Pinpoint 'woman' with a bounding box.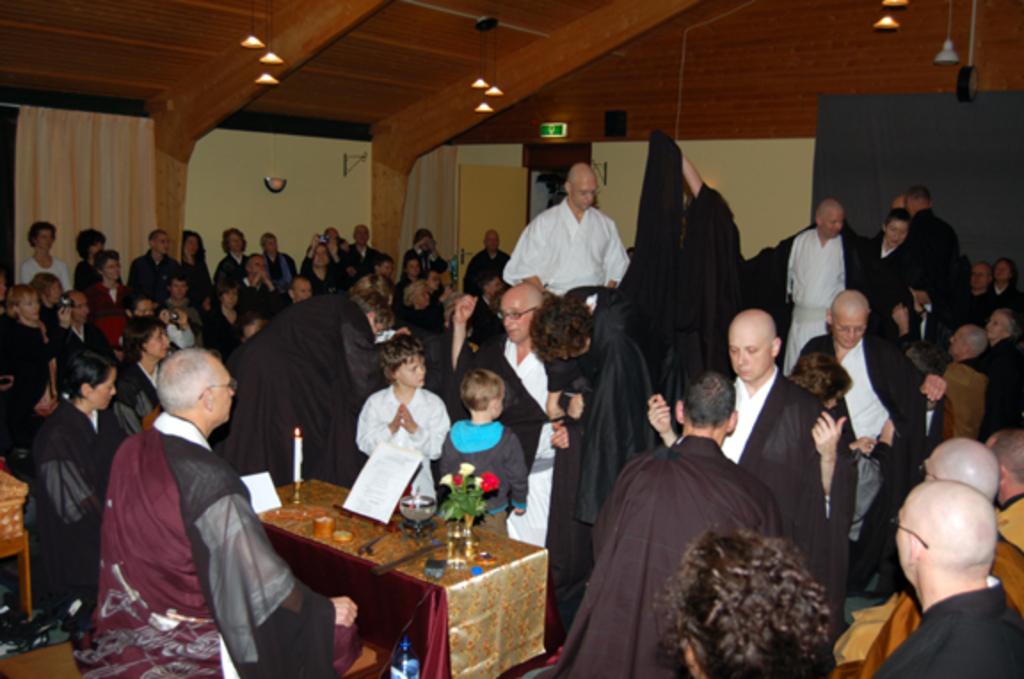
pyautogui.locateOnScreen(36, 352, 137, 617).
